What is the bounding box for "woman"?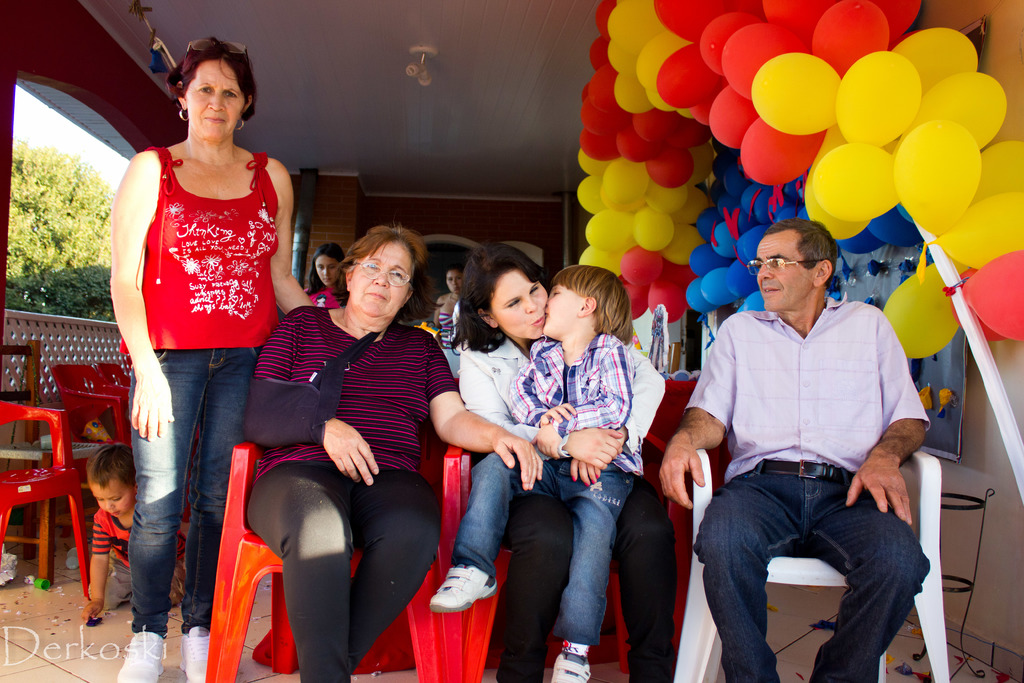
(left=301, top=247, right=346, bottom=309).
